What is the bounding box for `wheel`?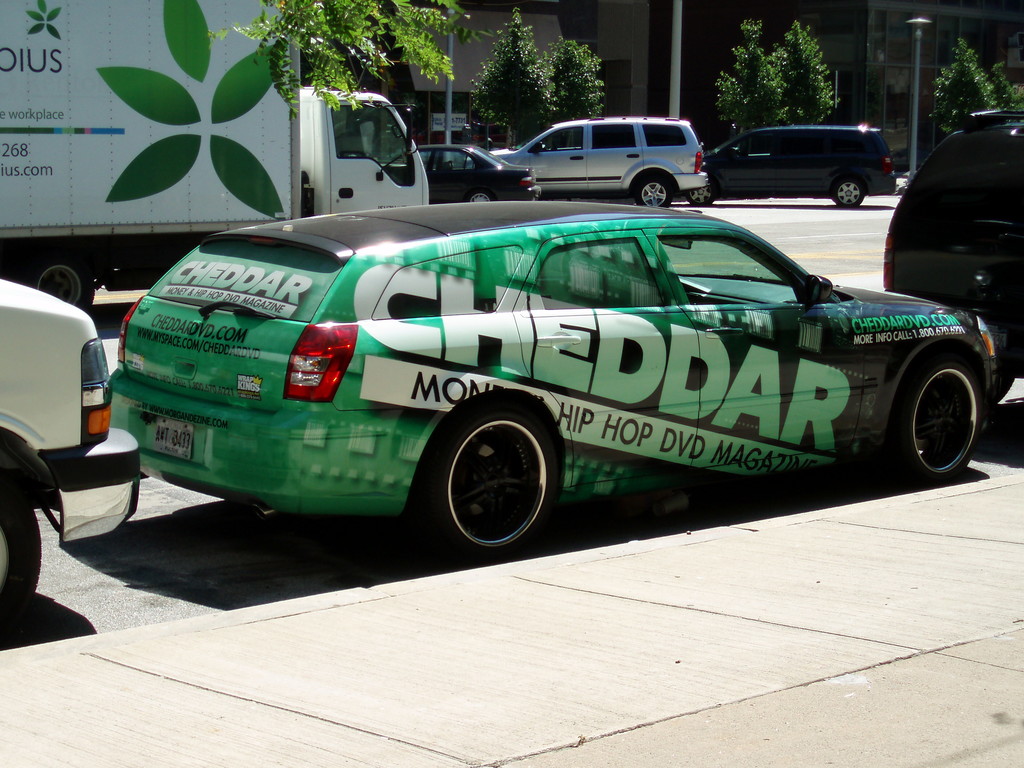
BBox(15, 252, 92, 310).
